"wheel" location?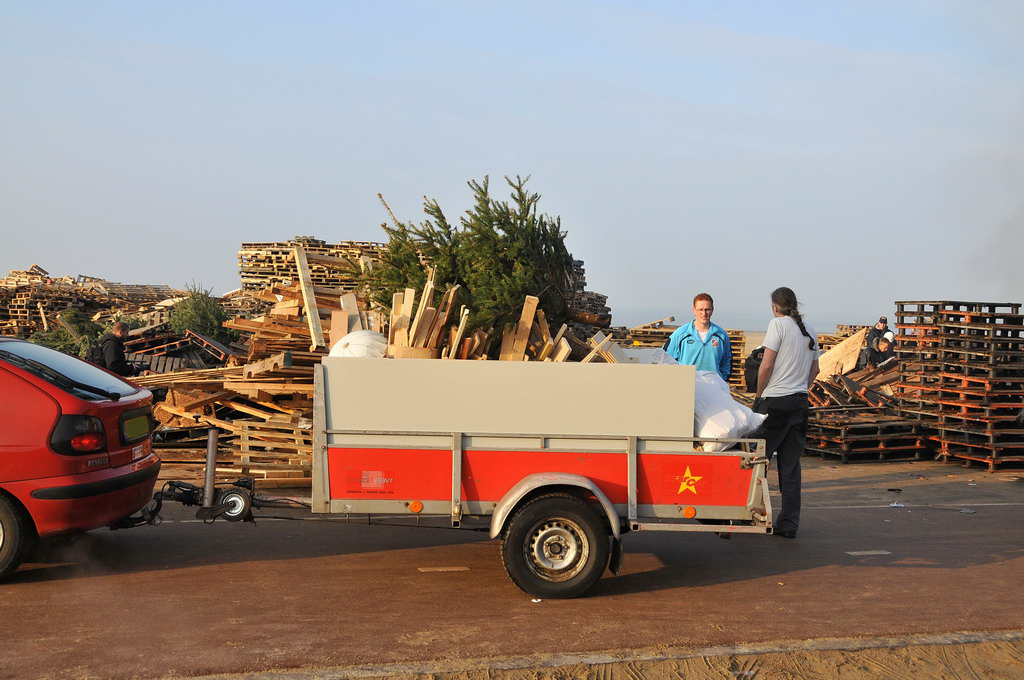
crop(217, 486, 251, 522)
